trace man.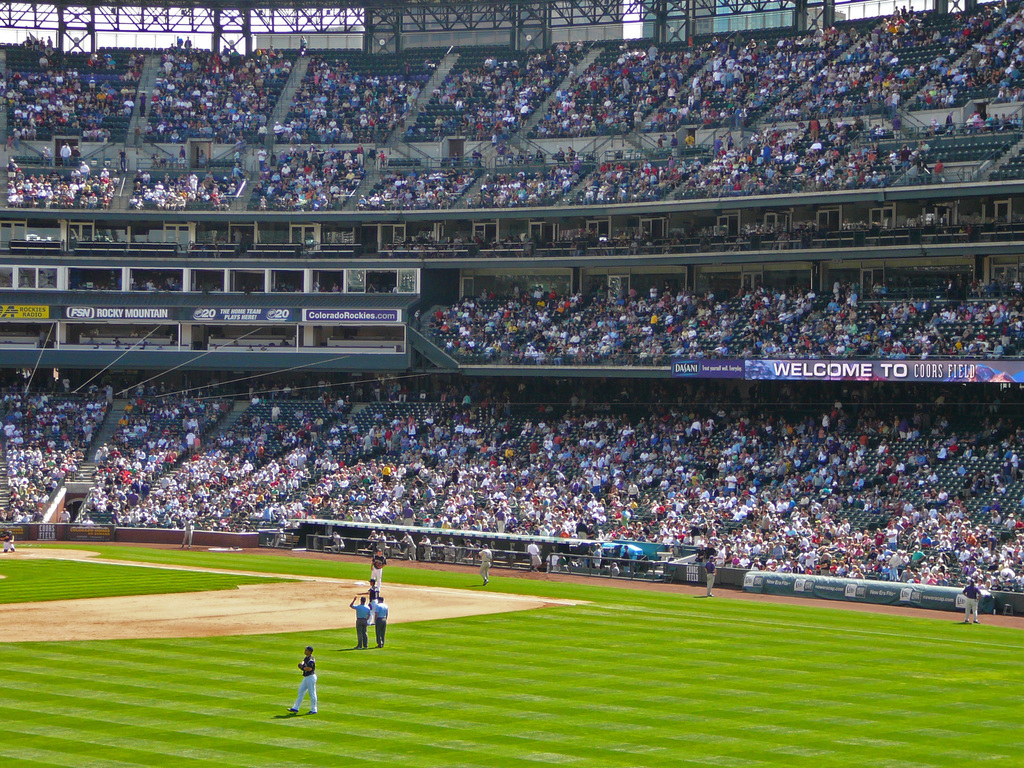
Traced to 351 595 372 647.
